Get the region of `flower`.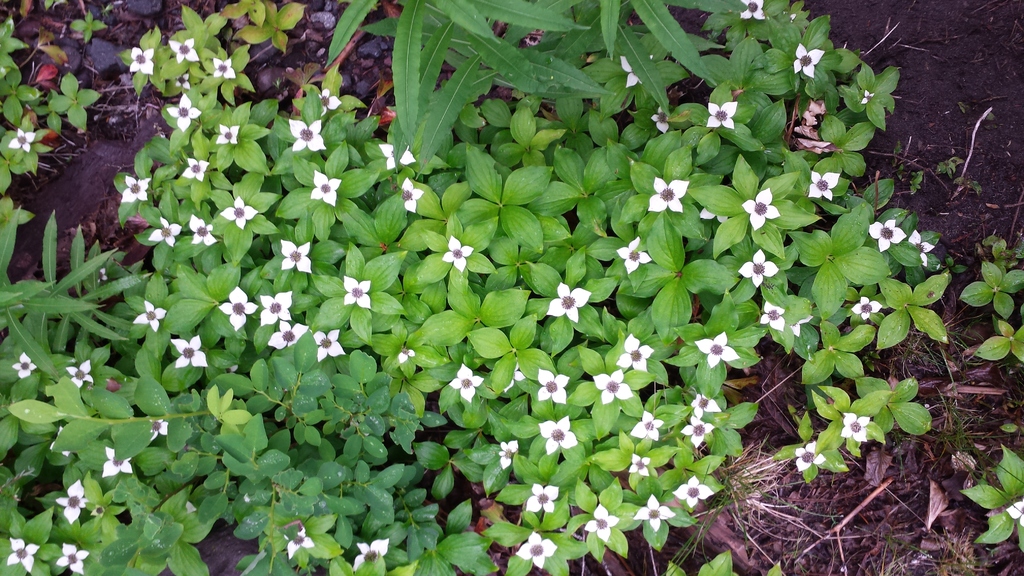
x1=130, y1=47, x2=154, y2=79.
